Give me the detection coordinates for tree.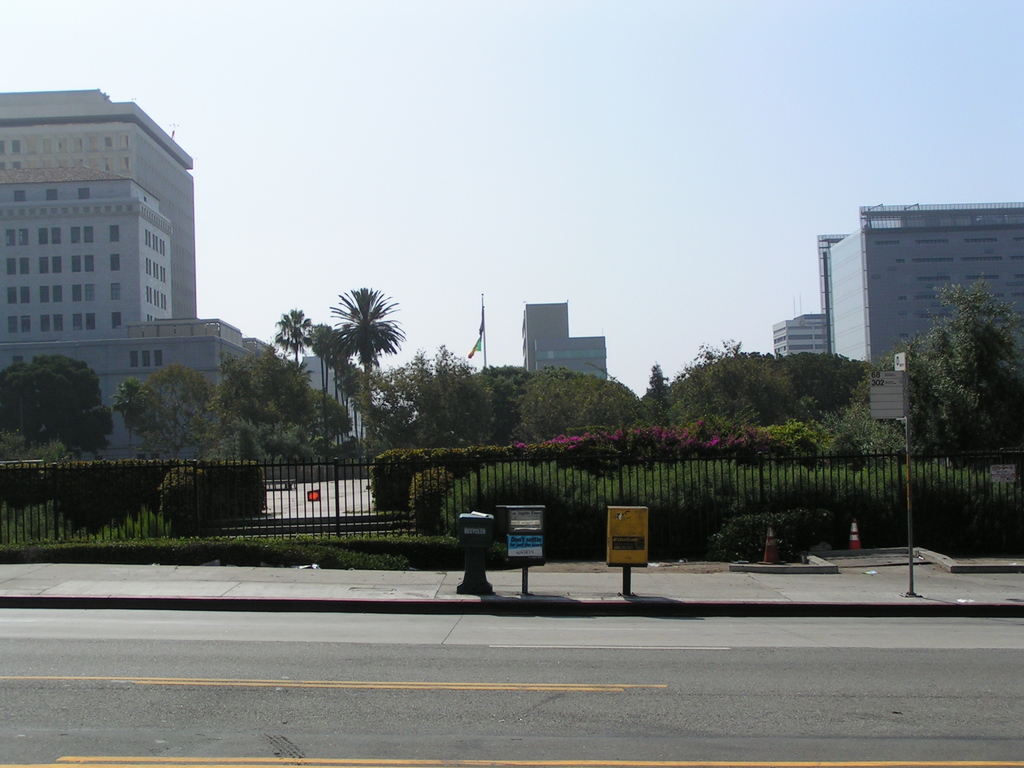
bbox(879, 352, 899, 376).
